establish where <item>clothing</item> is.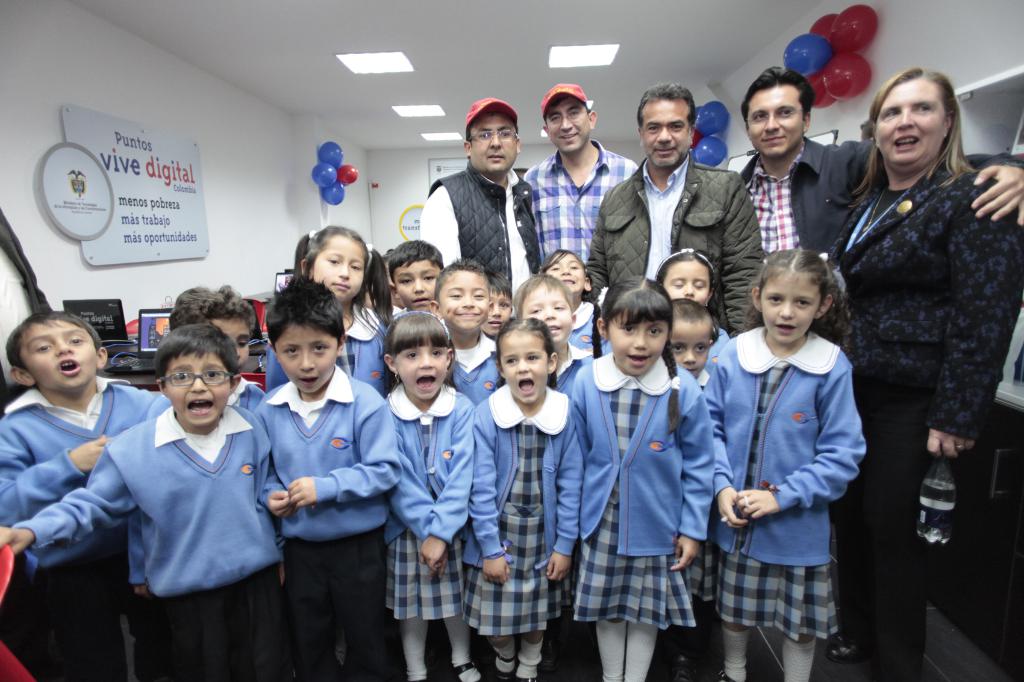
Established at x1=740 y1=135 x2=881 y2=260.
